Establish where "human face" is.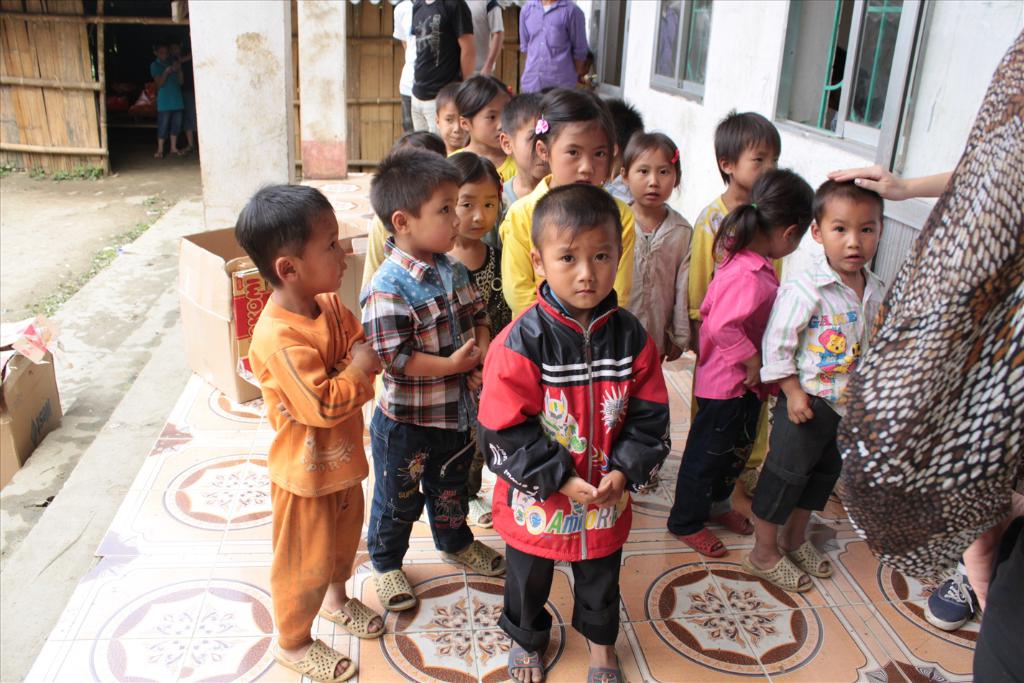
Established at (555,120,613,188).
